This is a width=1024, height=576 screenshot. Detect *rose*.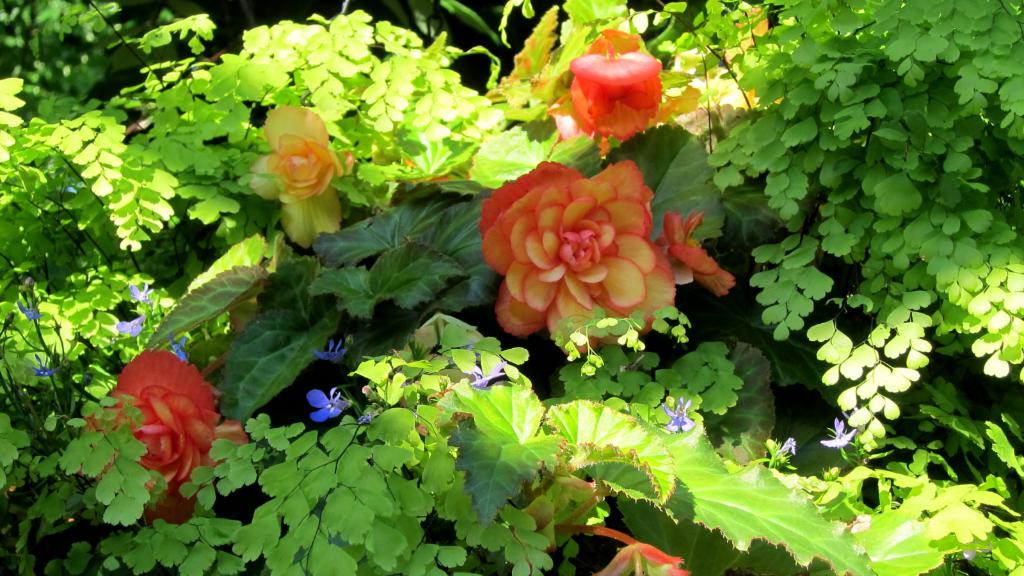
[653,210,735,300].
